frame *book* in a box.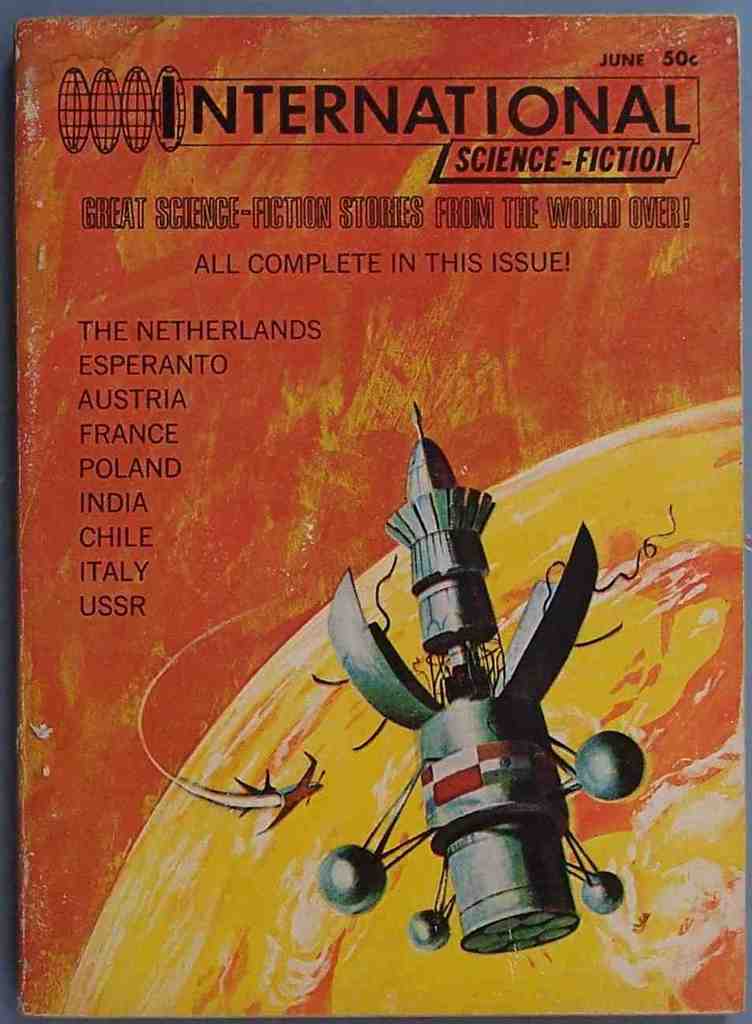
select_region(24, 11, 751, 1023).
